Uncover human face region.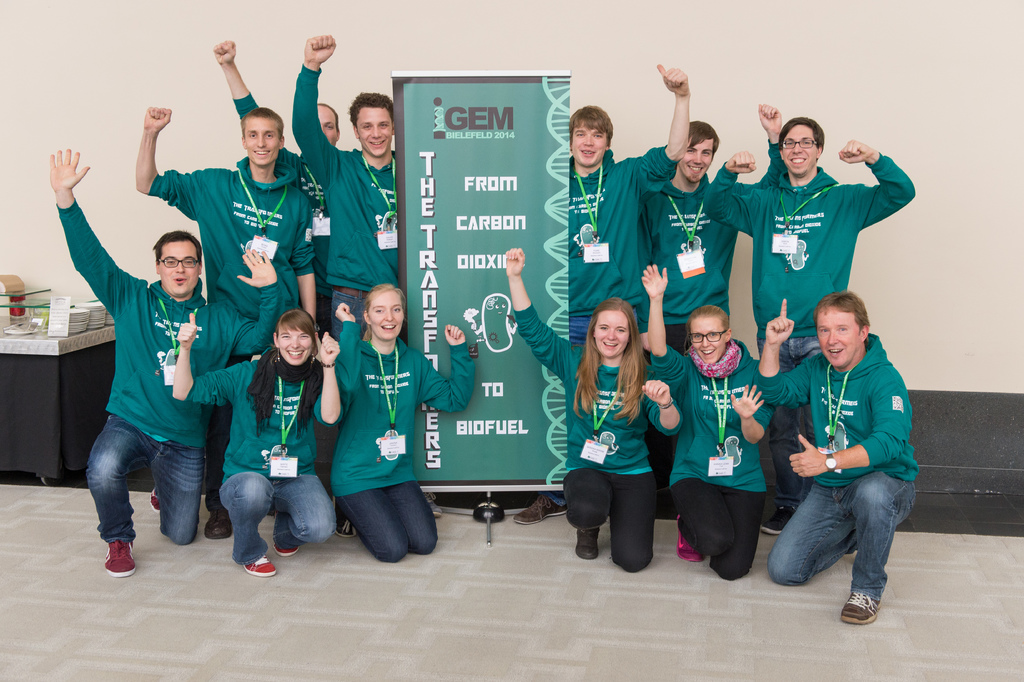
Uncovered: BBox(163, 237, 198, 296).
